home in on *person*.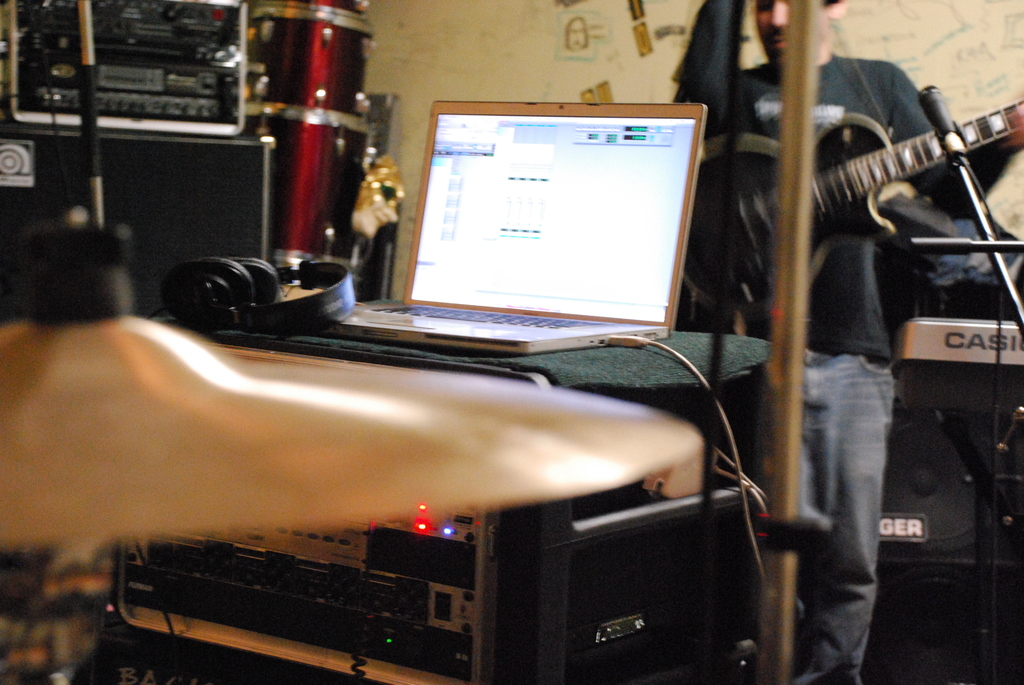
Homed in at 669:0:975:684.
